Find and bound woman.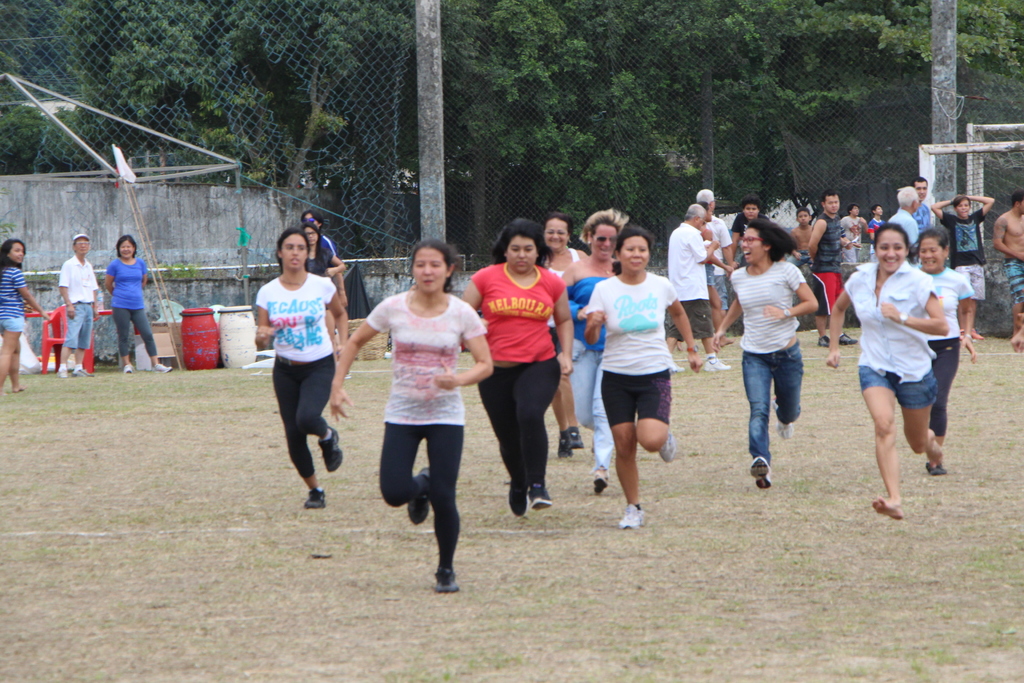
Bound: x1=249 y1=229 x2=353 y2=509.
